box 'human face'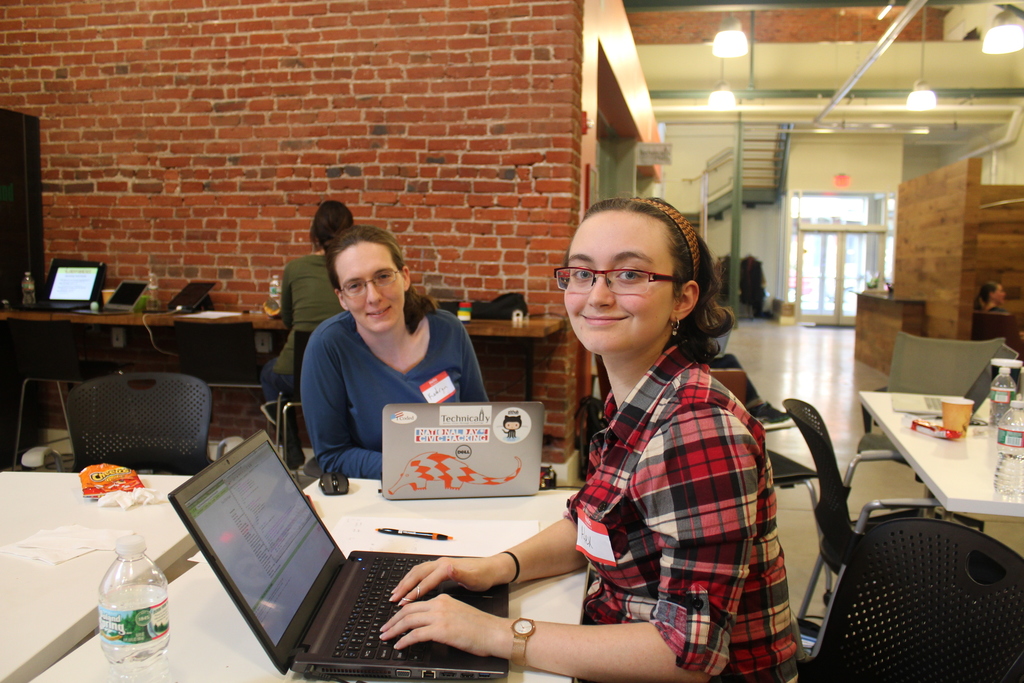
337/242/400/331
